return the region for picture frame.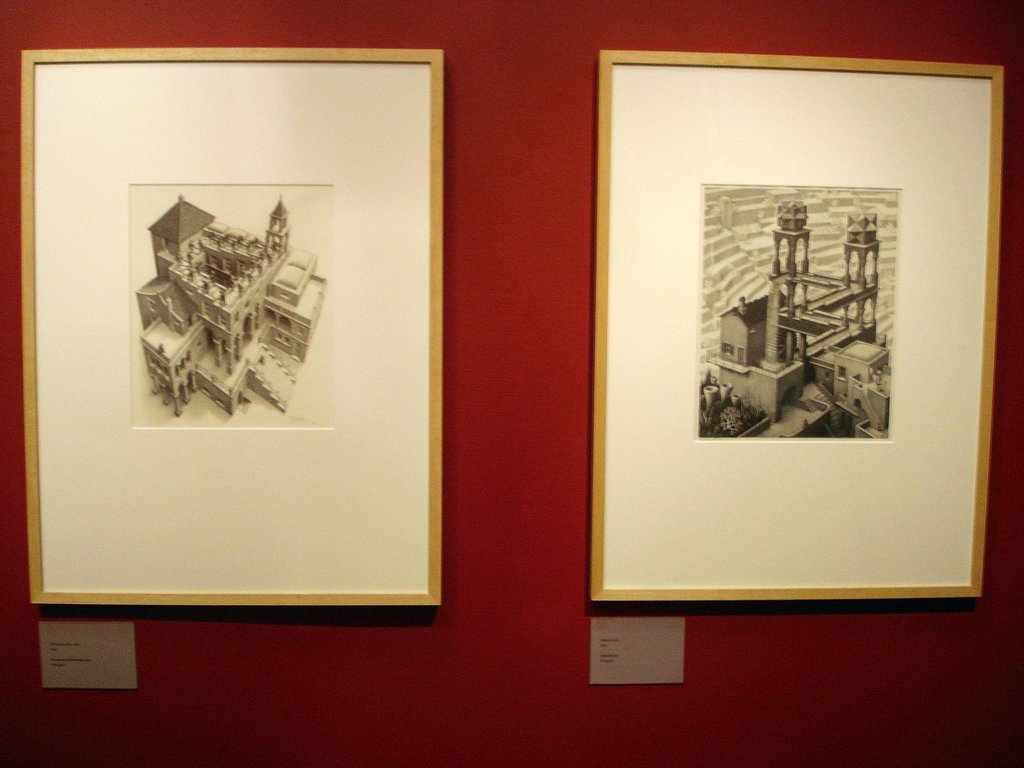
[32,19,454,668].
